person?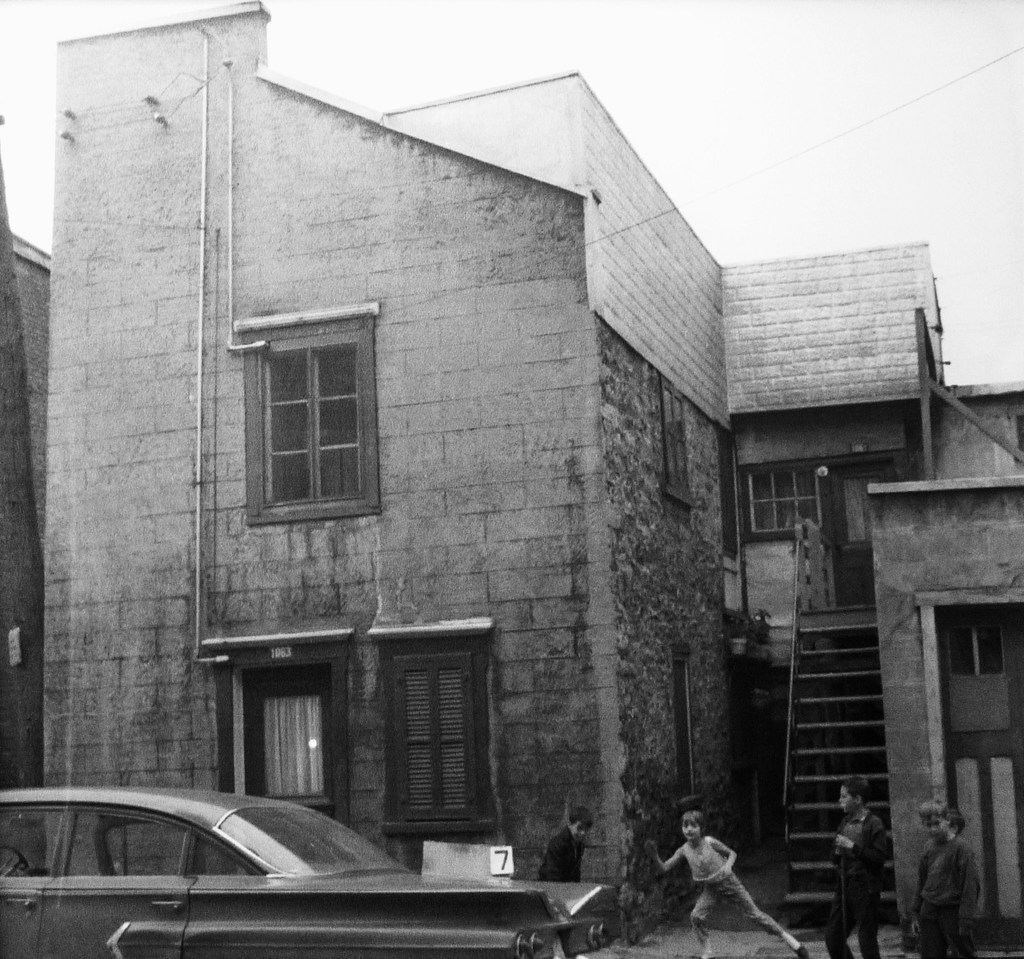
detection(826, 773, 893, 958)
